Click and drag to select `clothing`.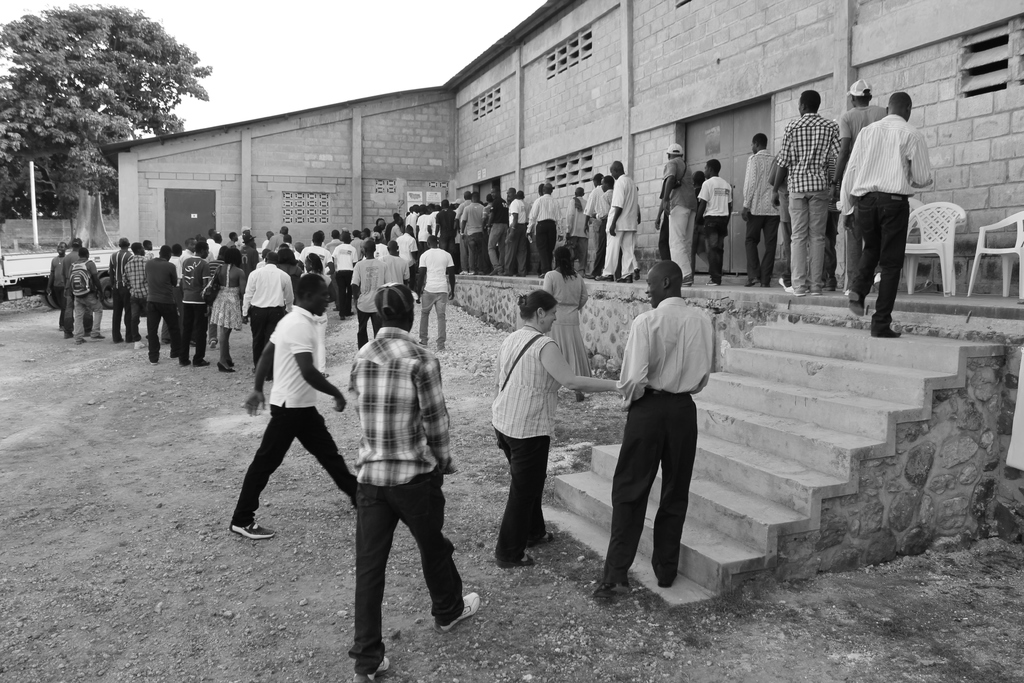
Selection: [x1=540, y1=268, x2=589, y2=377].
